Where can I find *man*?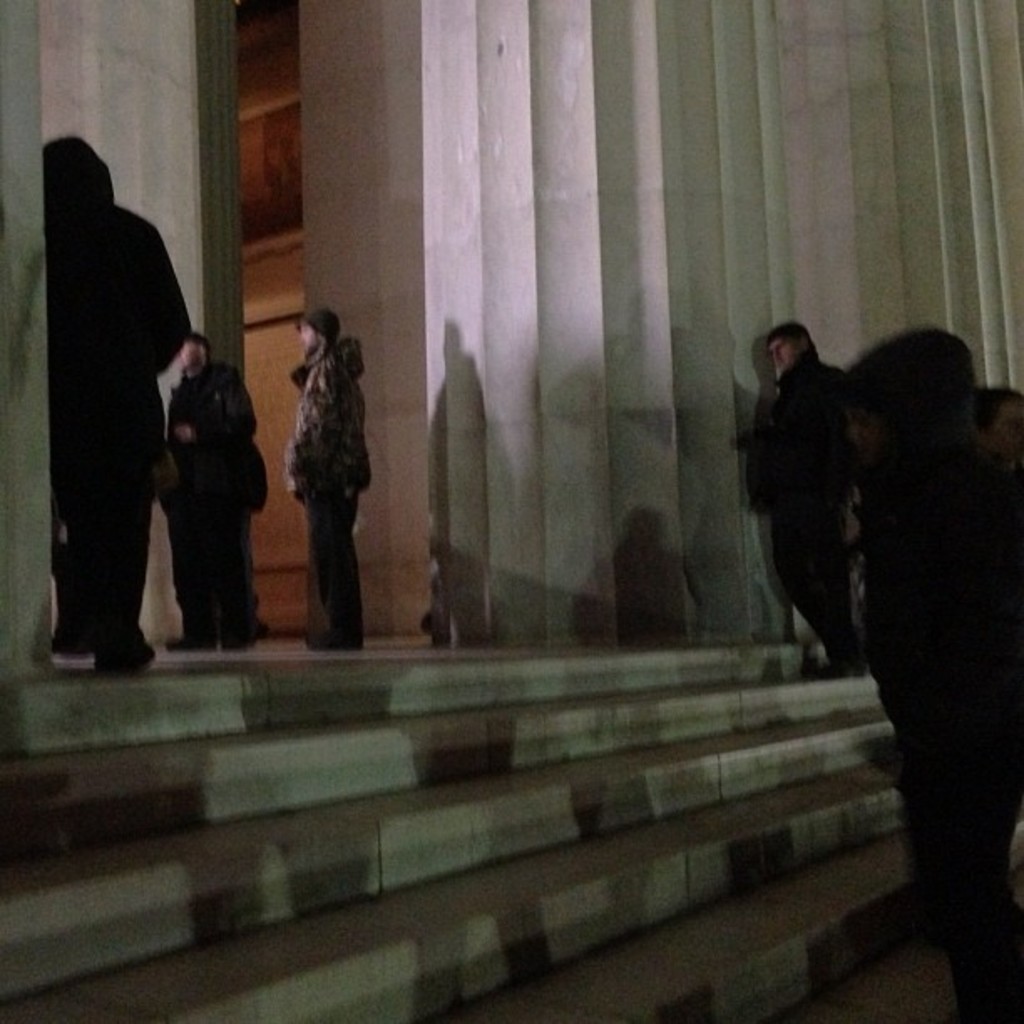
You can find it at bbox=[750, 310, 855, 693].
